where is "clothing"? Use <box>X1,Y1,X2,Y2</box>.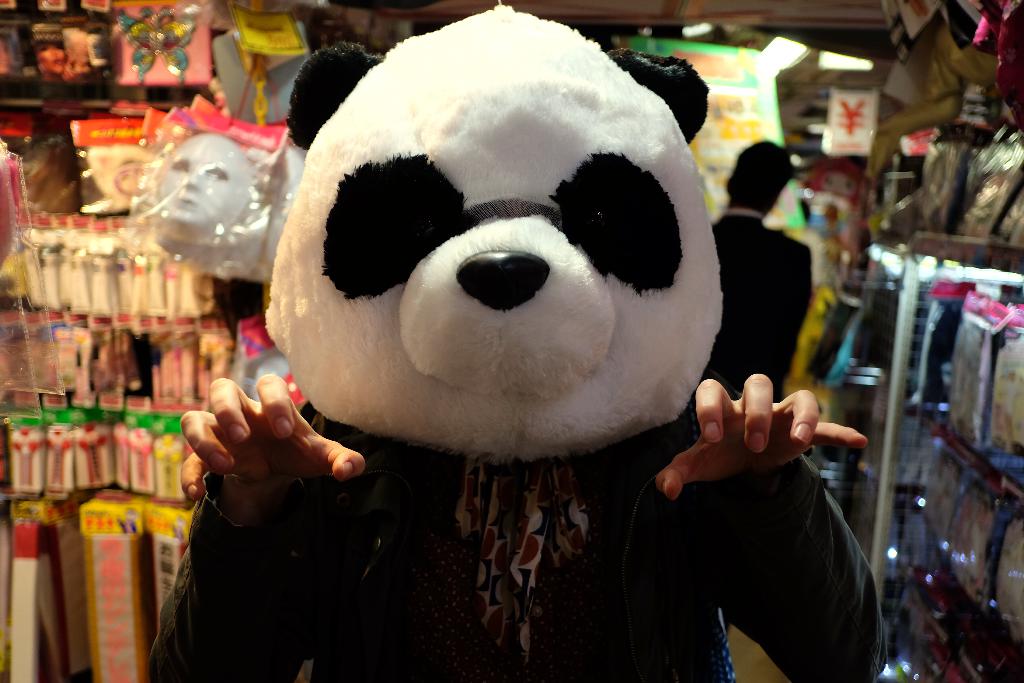
<box>143,402,892,682</box>.
